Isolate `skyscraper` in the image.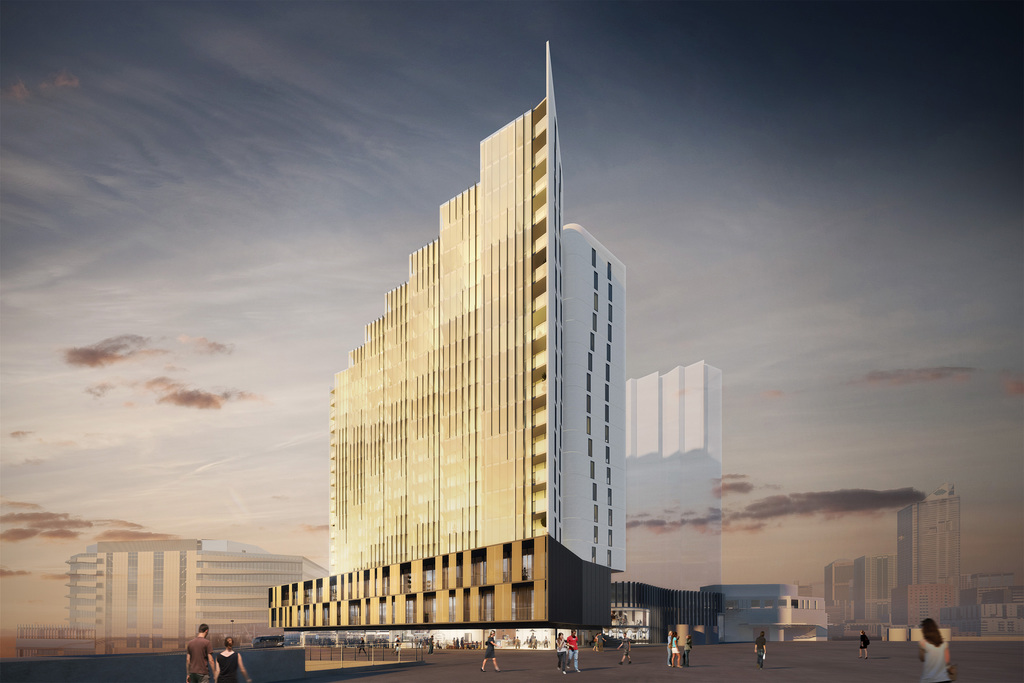
Isolated region: left=328, top=42, right=626, bottom=575.
